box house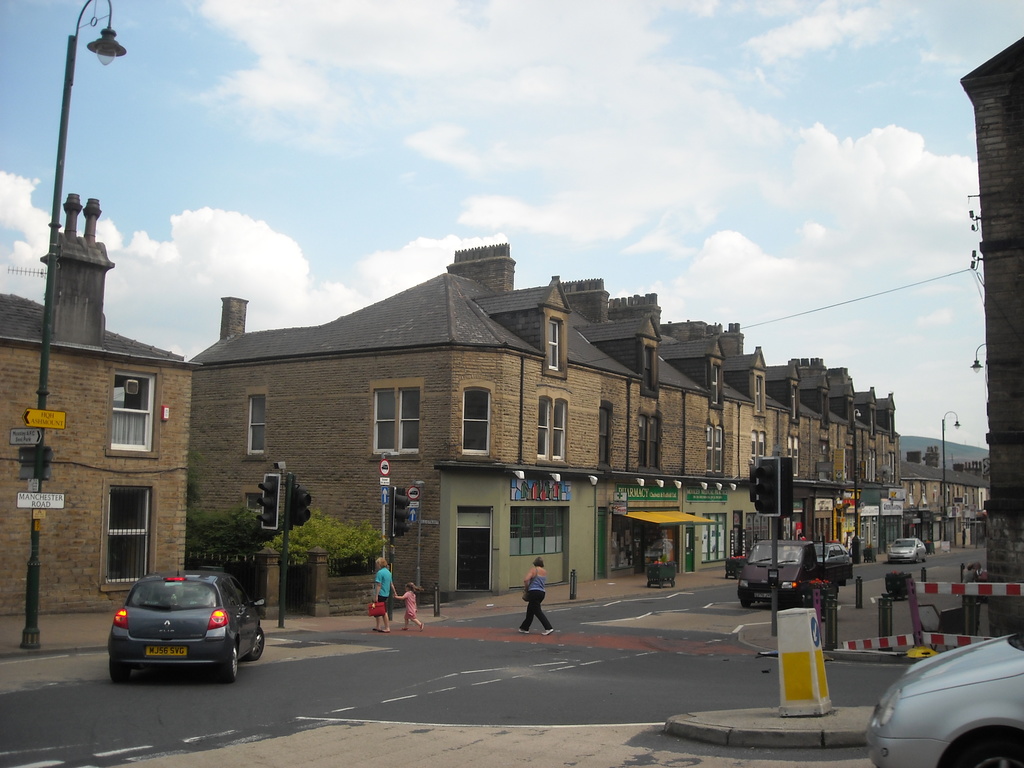
region(960, 33, 1023, 591)
